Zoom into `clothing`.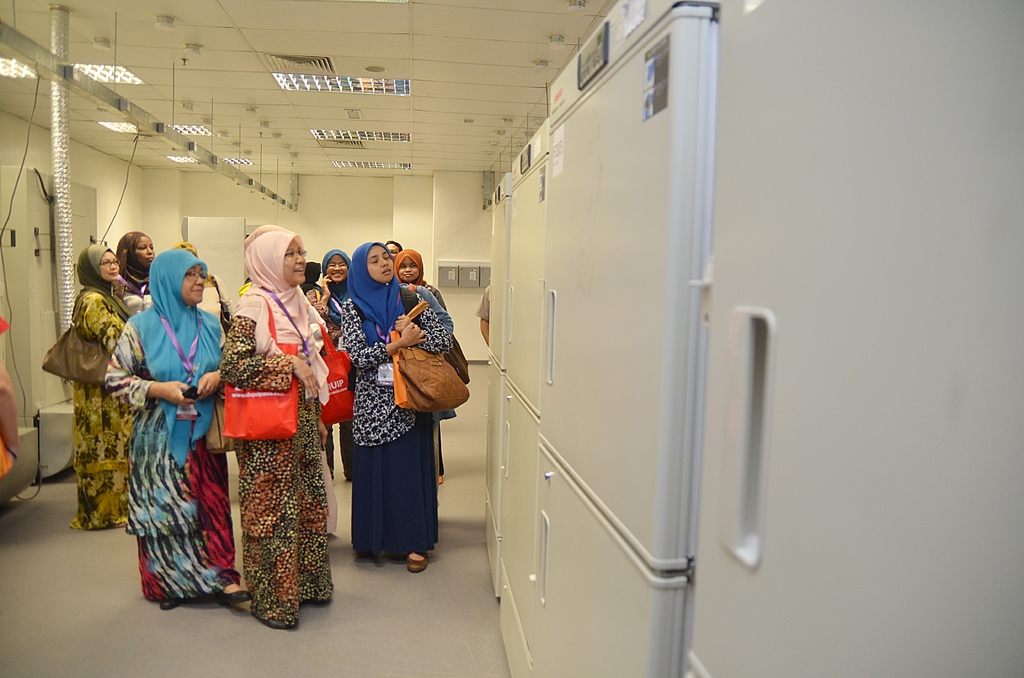
Zoom target: box=[113, 266, 226, 600].
